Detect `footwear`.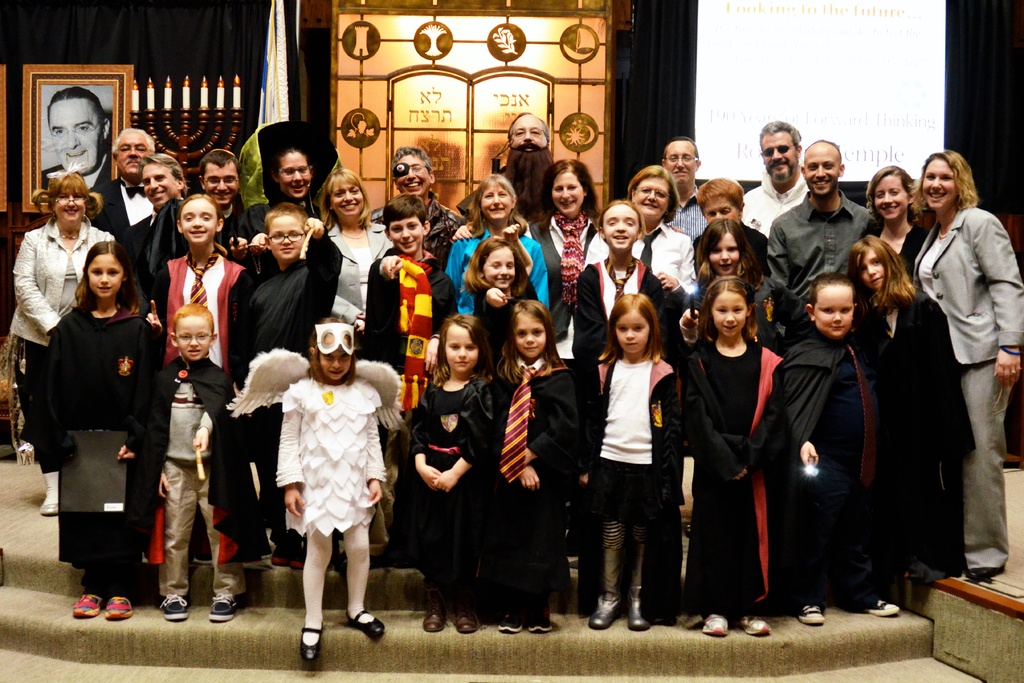
Detected at x1=266, y1=545, x2=284, y2=567.
